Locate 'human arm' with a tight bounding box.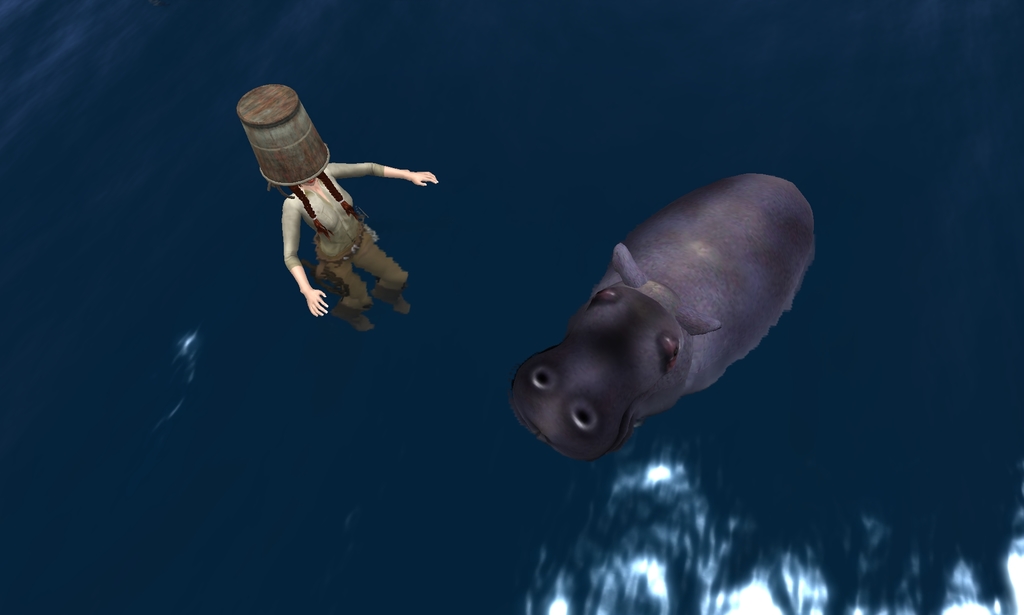
pyautogui.locateOnScreen(269, 200, 330, 329).
